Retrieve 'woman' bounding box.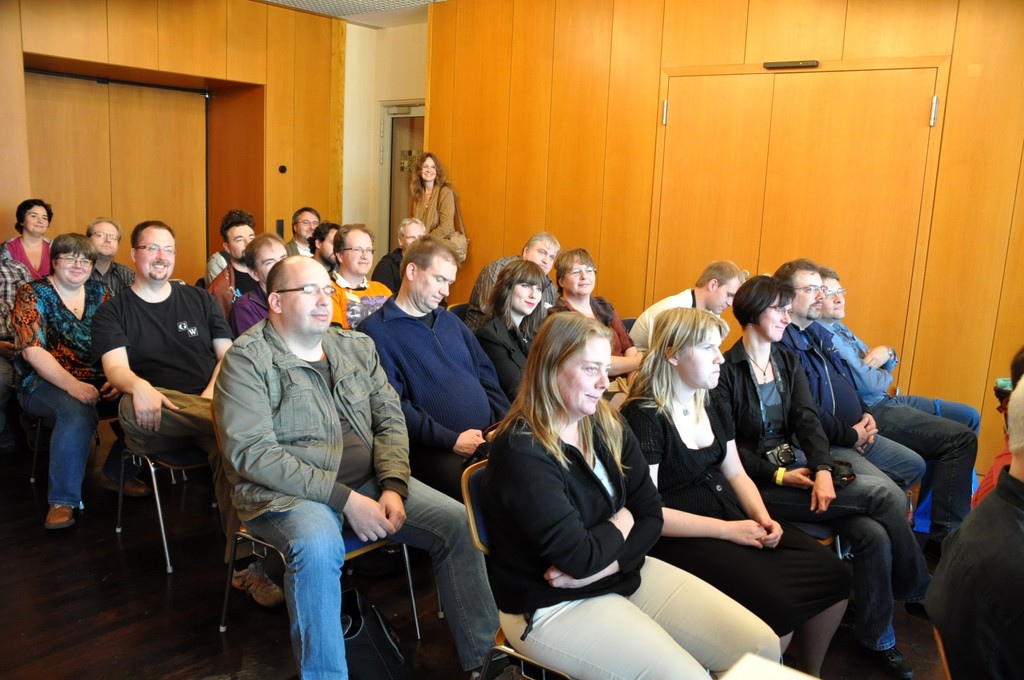
Bounding box: pyautogui.locateOnScreen(8, 198, 53, 280).
